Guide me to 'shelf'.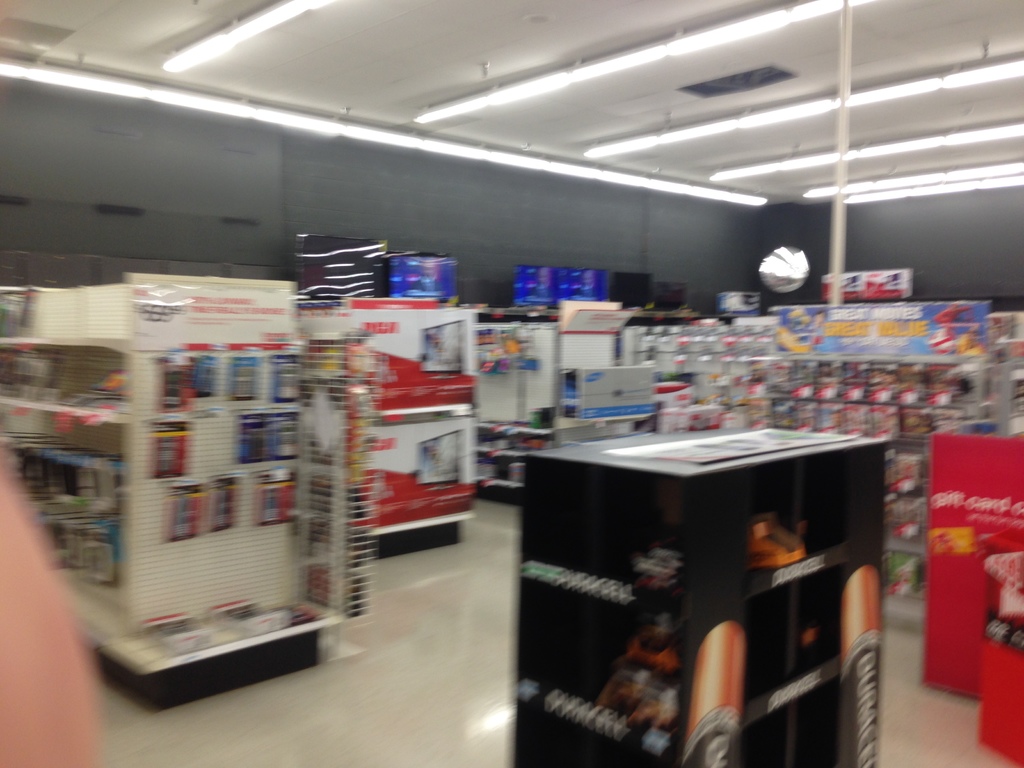
Guidance: [640, 327, 782, 413].
